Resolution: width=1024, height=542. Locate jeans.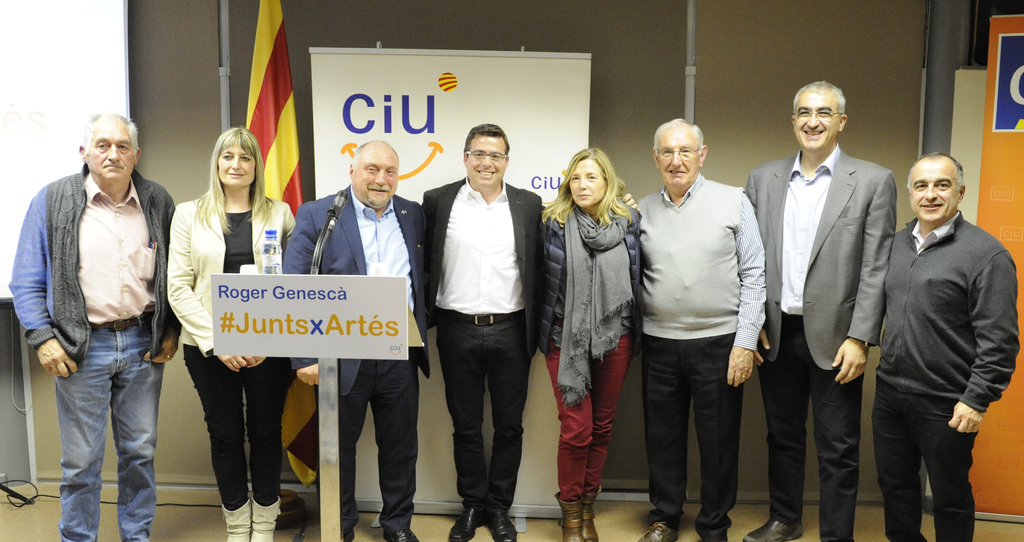
[left=49, top=310, right=160, bottom=539].
